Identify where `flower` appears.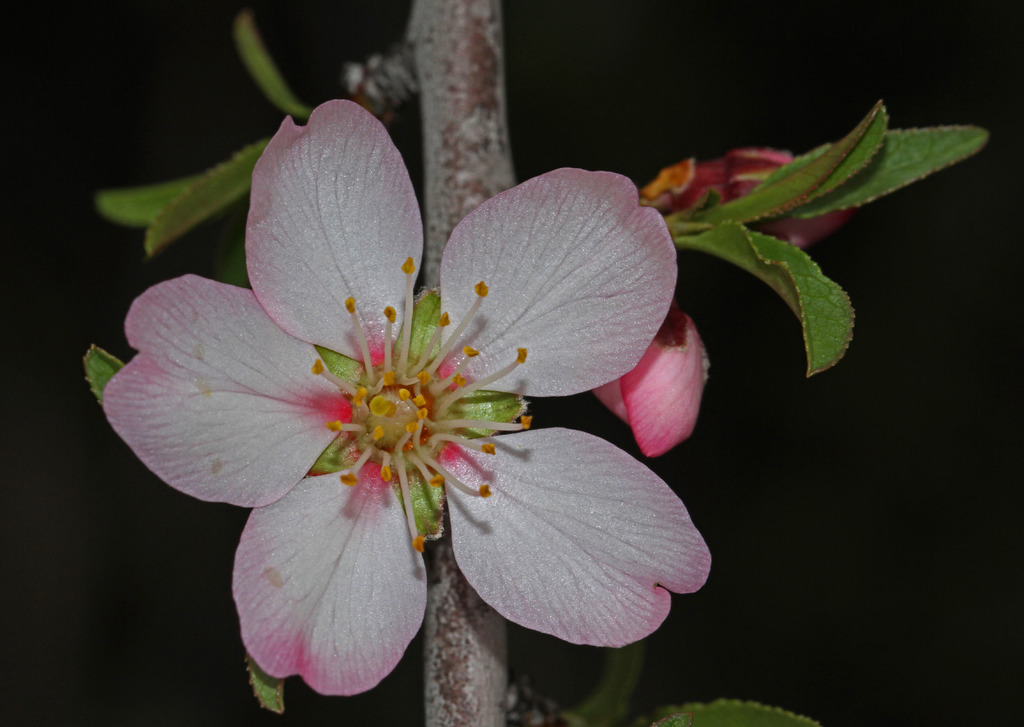
Appears at 587, 145, 873, 456.
